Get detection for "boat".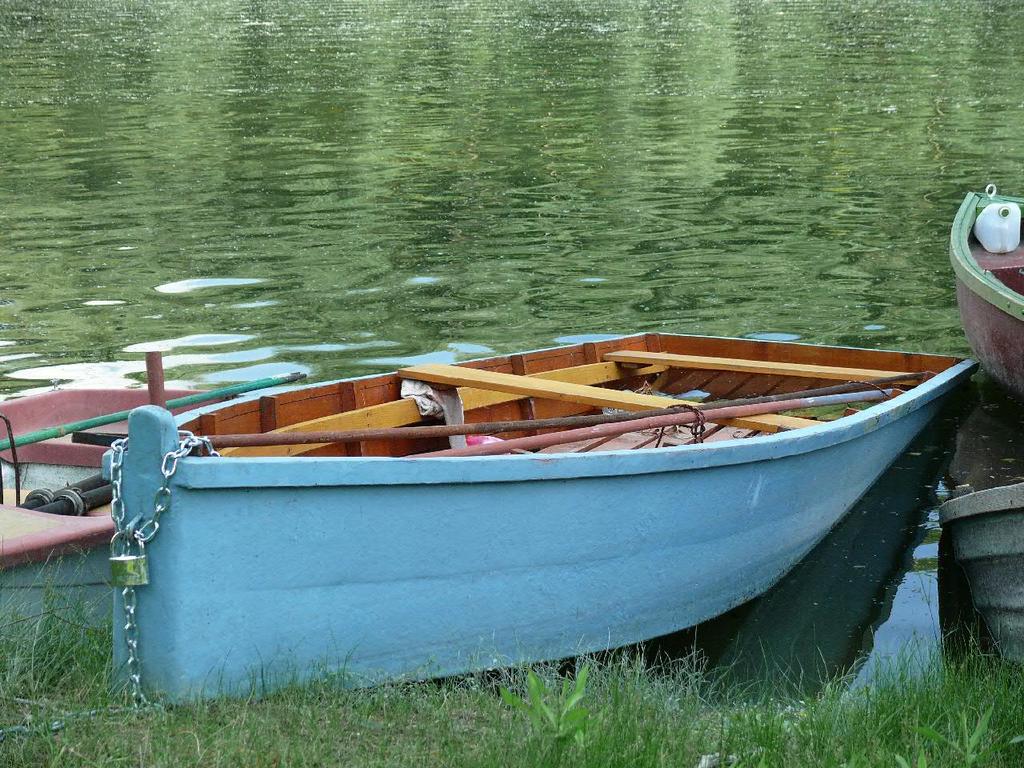
Detection: bbox=(0, 346, 314, 687).
